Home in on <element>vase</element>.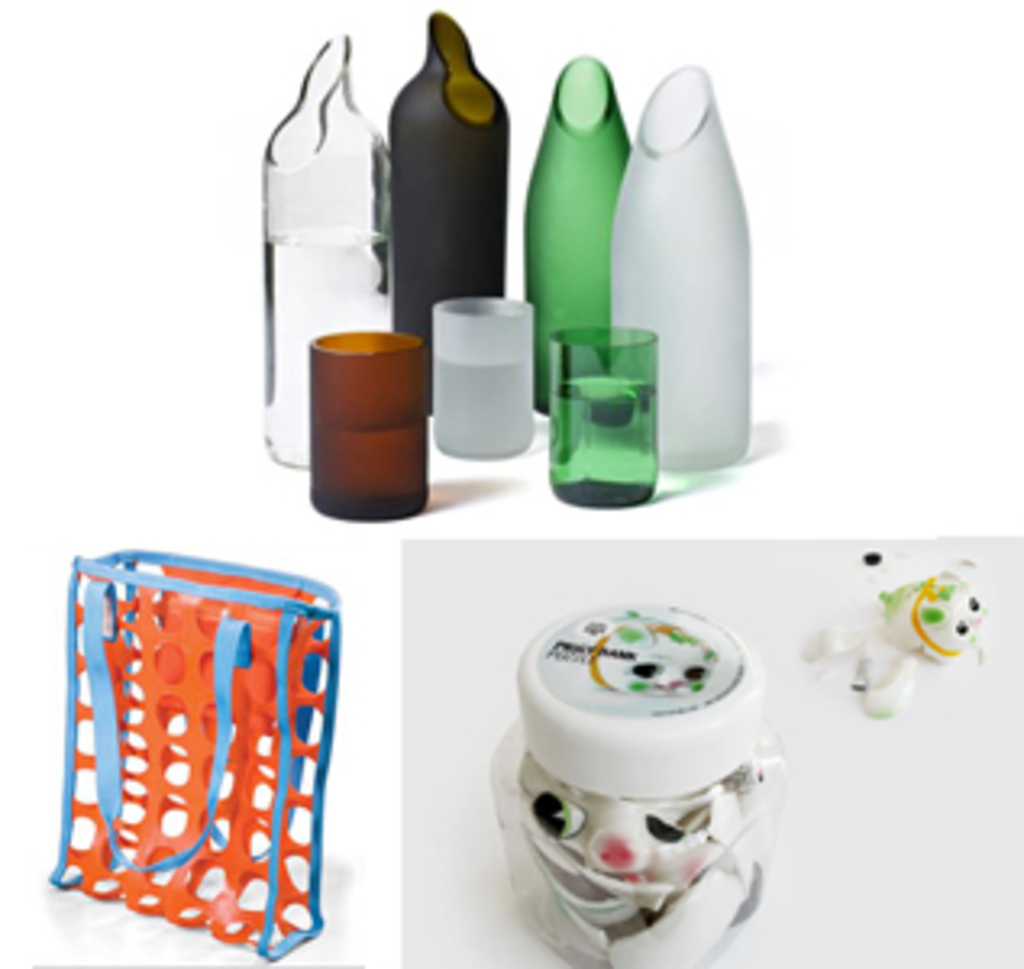
Homed in at {"left": 510, "top": 52, "right": 633, "bottom": 410}.
